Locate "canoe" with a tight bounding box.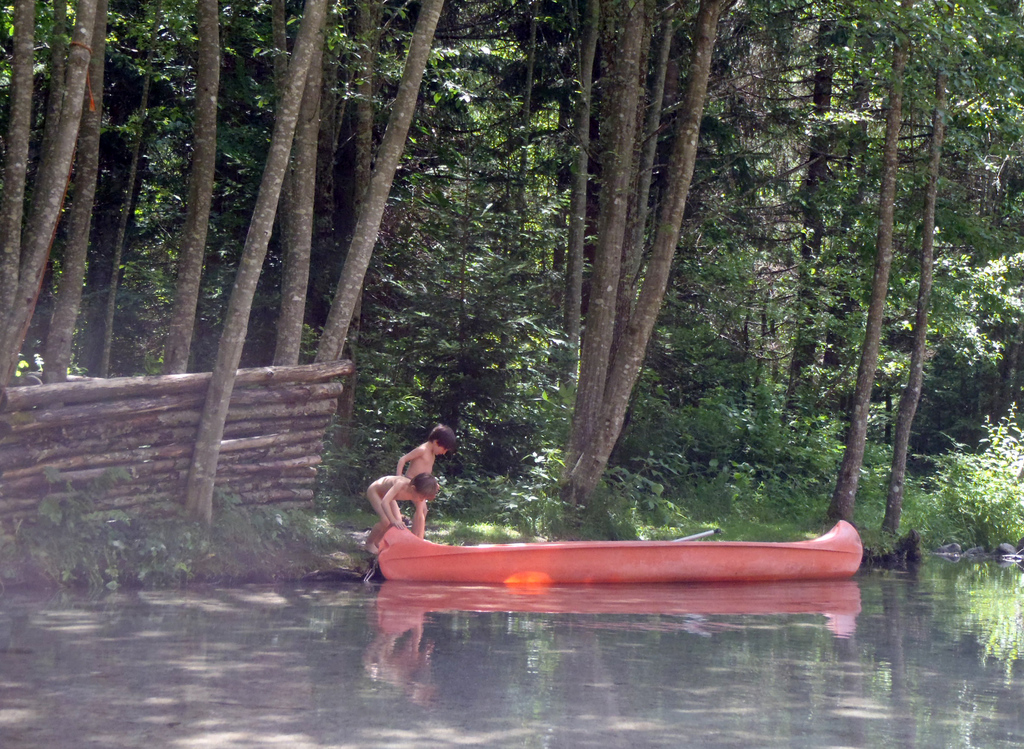
{"x1": 378, "y1": 519, "x2": 865, "y2": 585}.
